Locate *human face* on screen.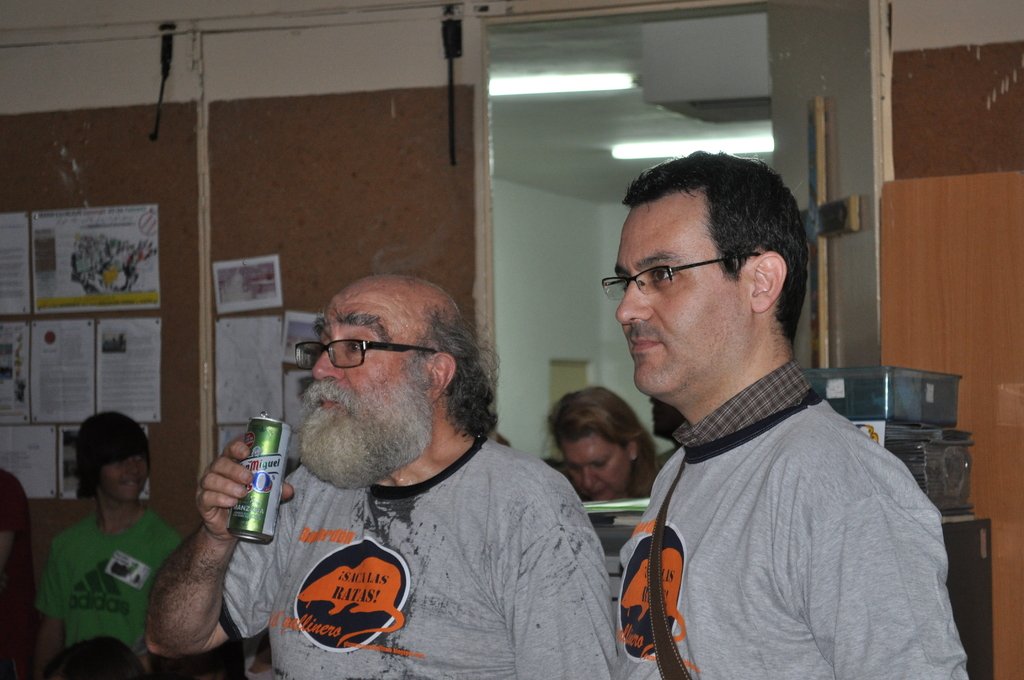
On screen at {"x1": 561, "y1": 433, "x2": 634, "y2": 497}.
